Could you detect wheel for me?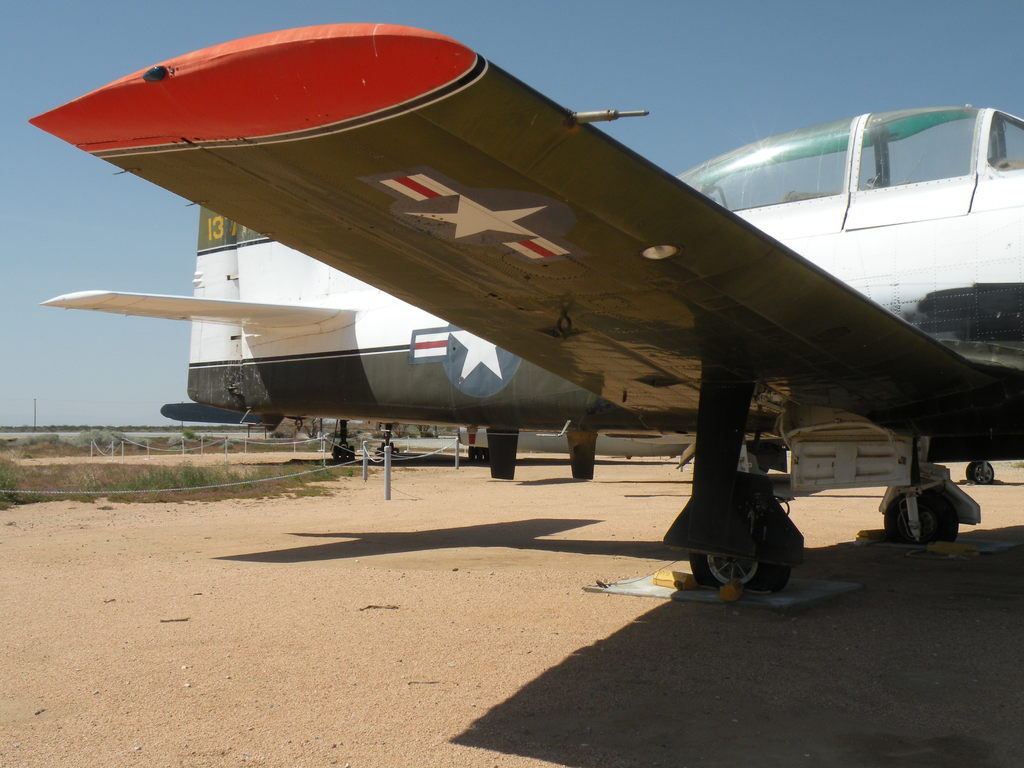
Detection result: 340/446/347/460.
